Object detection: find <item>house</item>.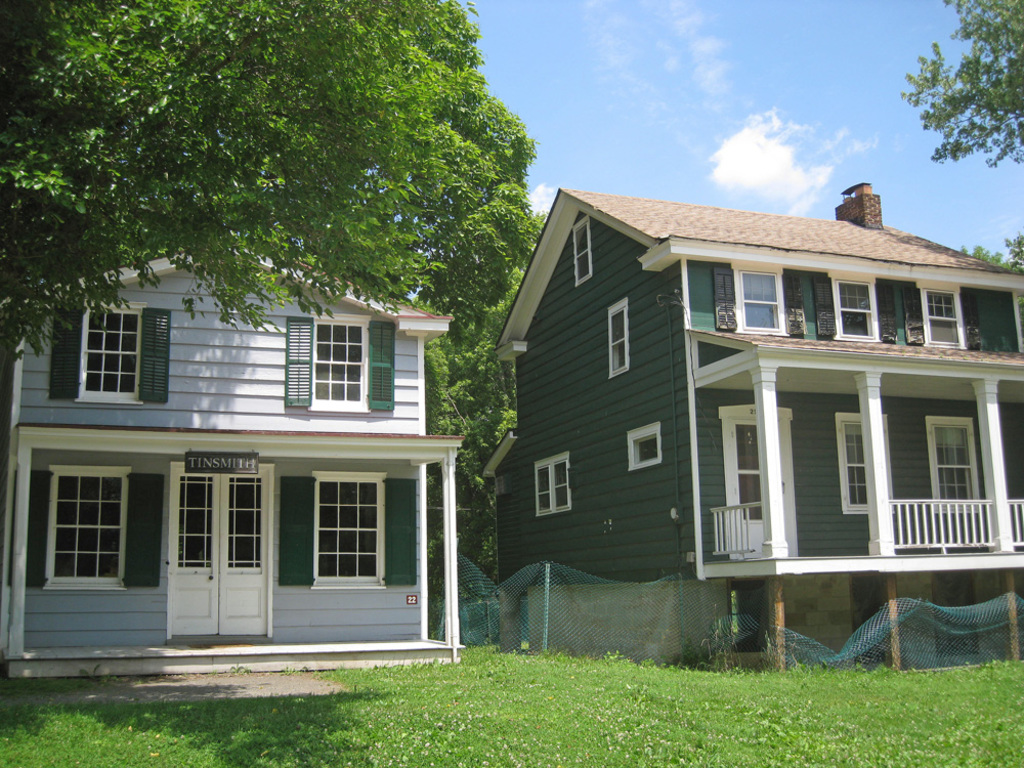
box=[0, 256, 425, 690].
